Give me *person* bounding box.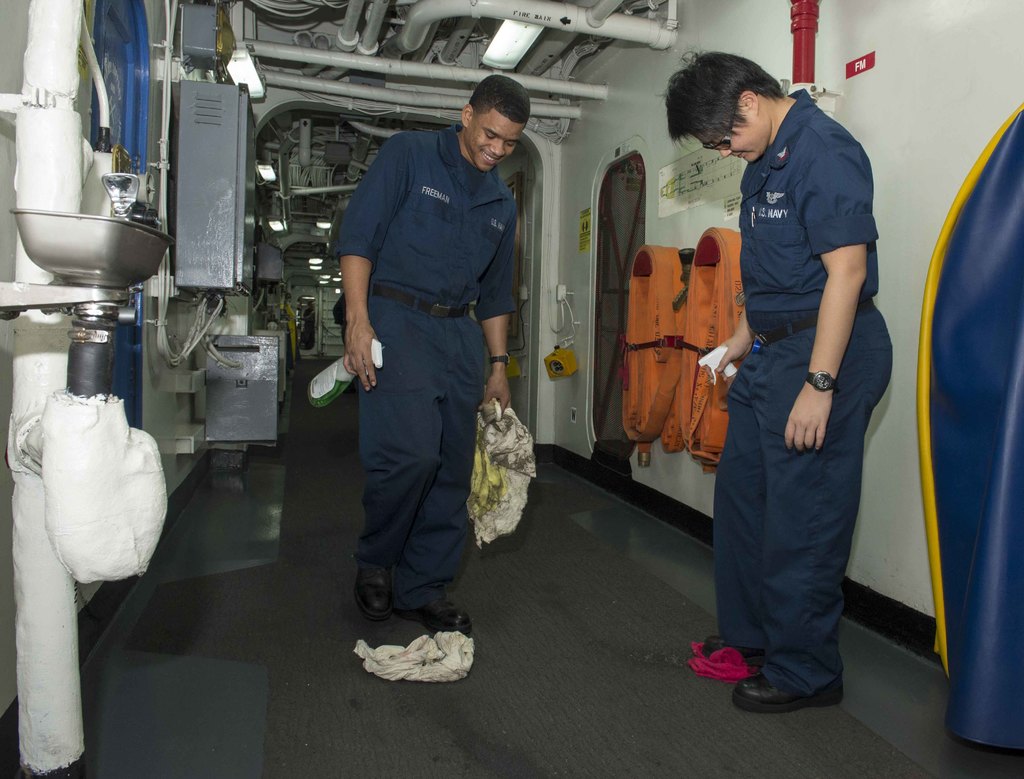
bbox=[332, 289, 358, 357].
